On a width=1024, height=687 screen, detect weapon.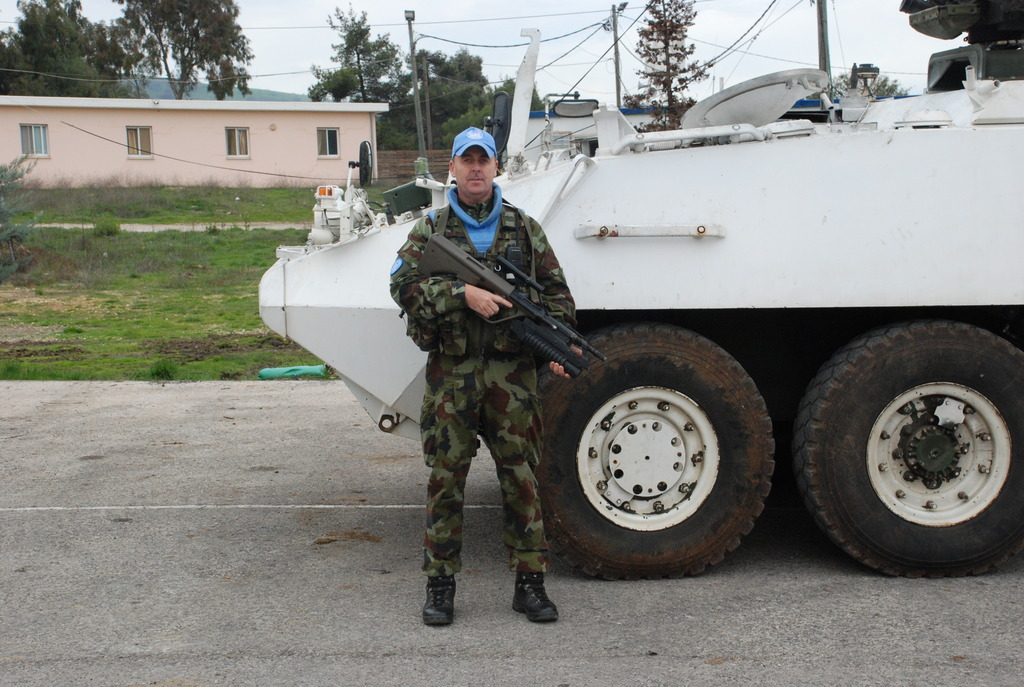
{"left": 415, "top": 210, "right": 592, "bottom": 418}.
